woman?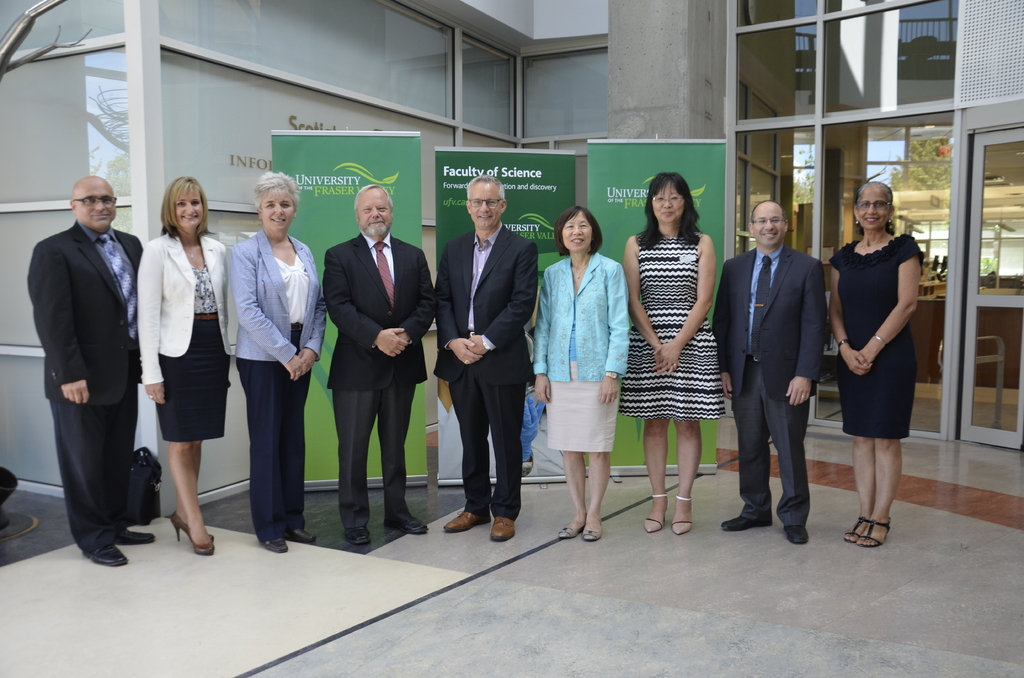
l=825, t=181, r=914, b=525
